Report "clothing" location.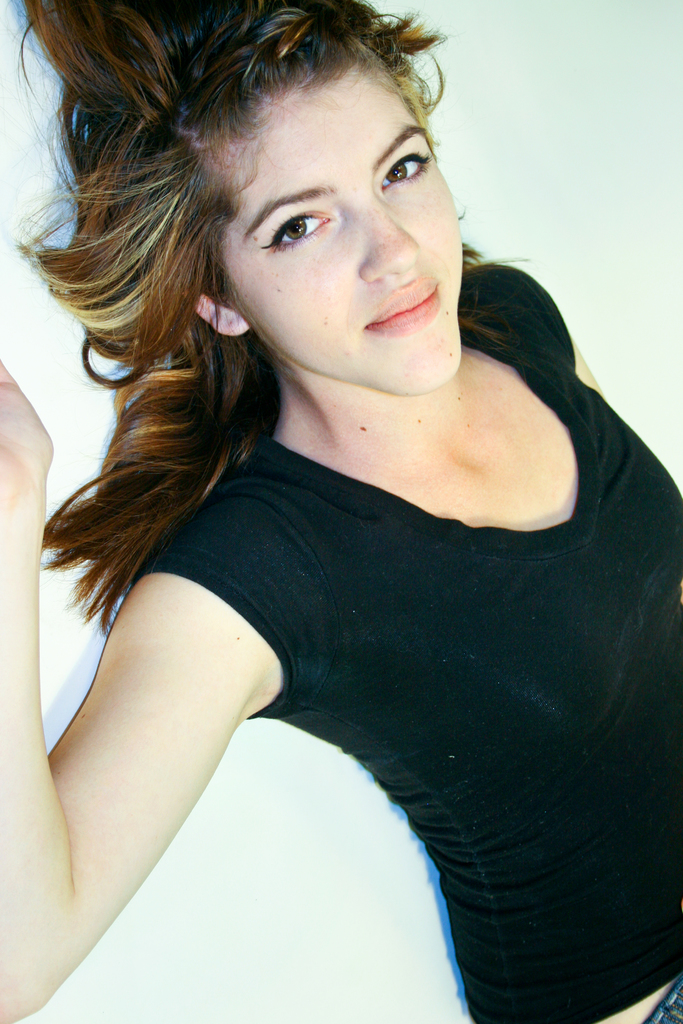
Report: locate(128, 271, 682, 1023).
